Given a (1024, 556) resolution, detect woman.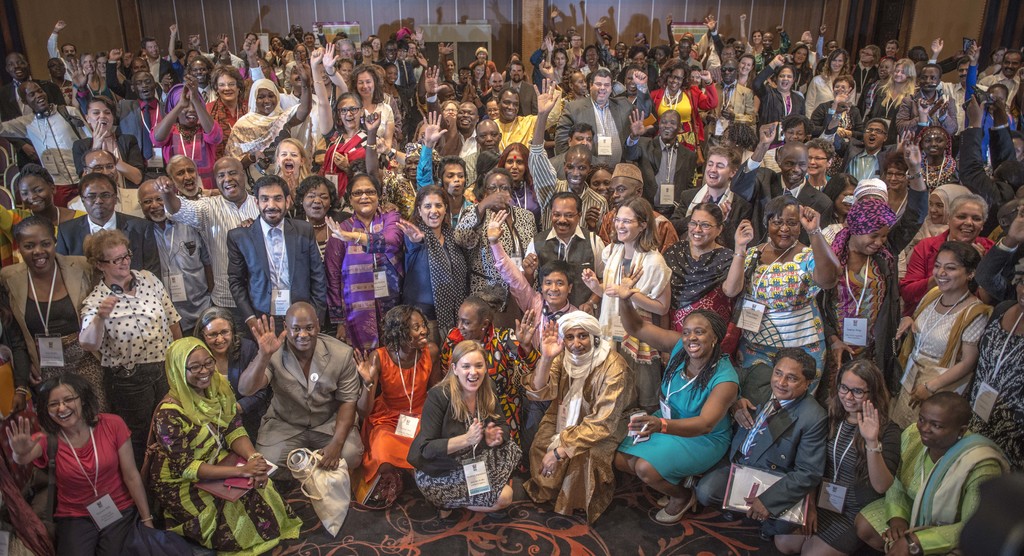
580/163/618/207.
